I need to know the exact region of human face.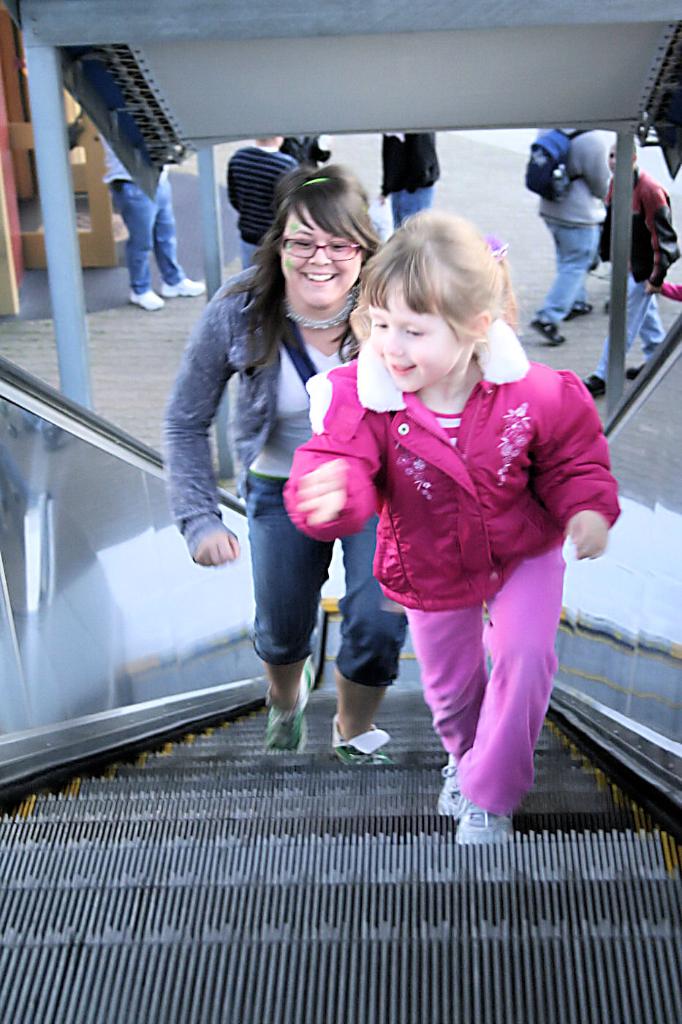
Region: x1=370 y1=273 x2=461 y2=392.
